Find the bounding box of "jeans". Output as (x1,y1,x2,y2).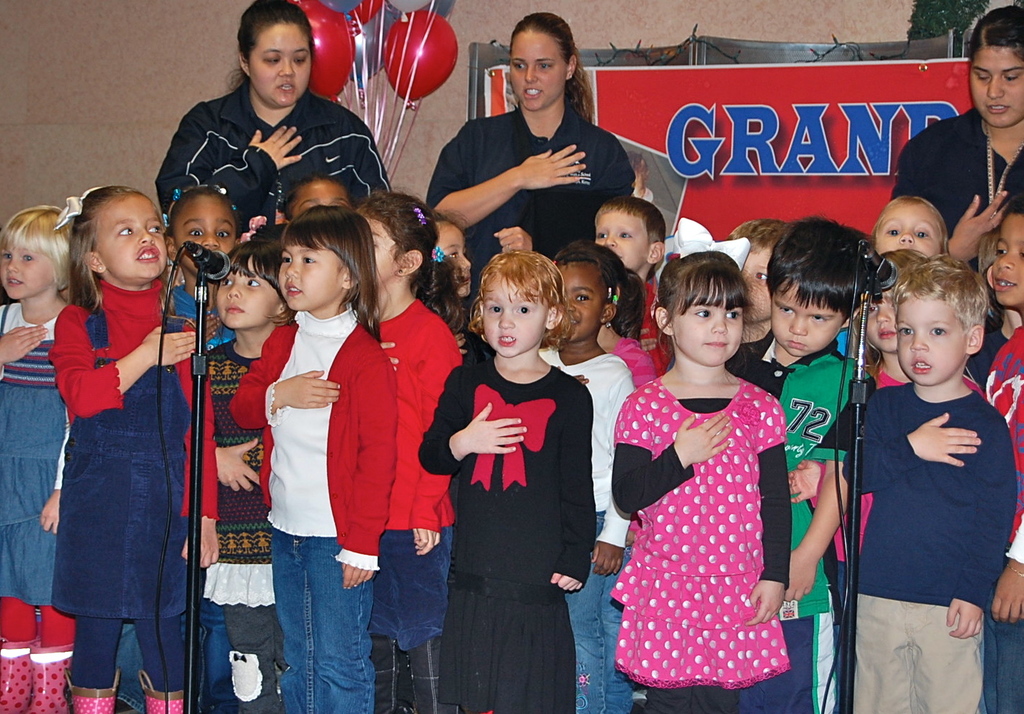
(256,536,368,708).
